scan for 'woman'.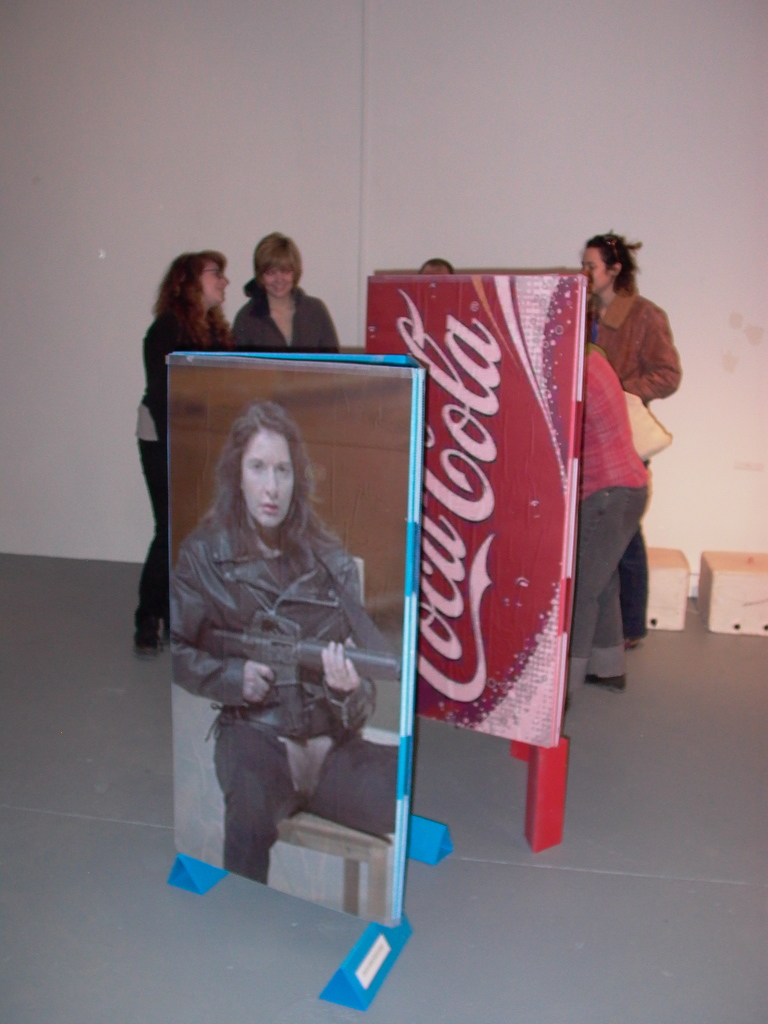
Scan result: [x1=234, y1=232, x2=351, y2=356].
